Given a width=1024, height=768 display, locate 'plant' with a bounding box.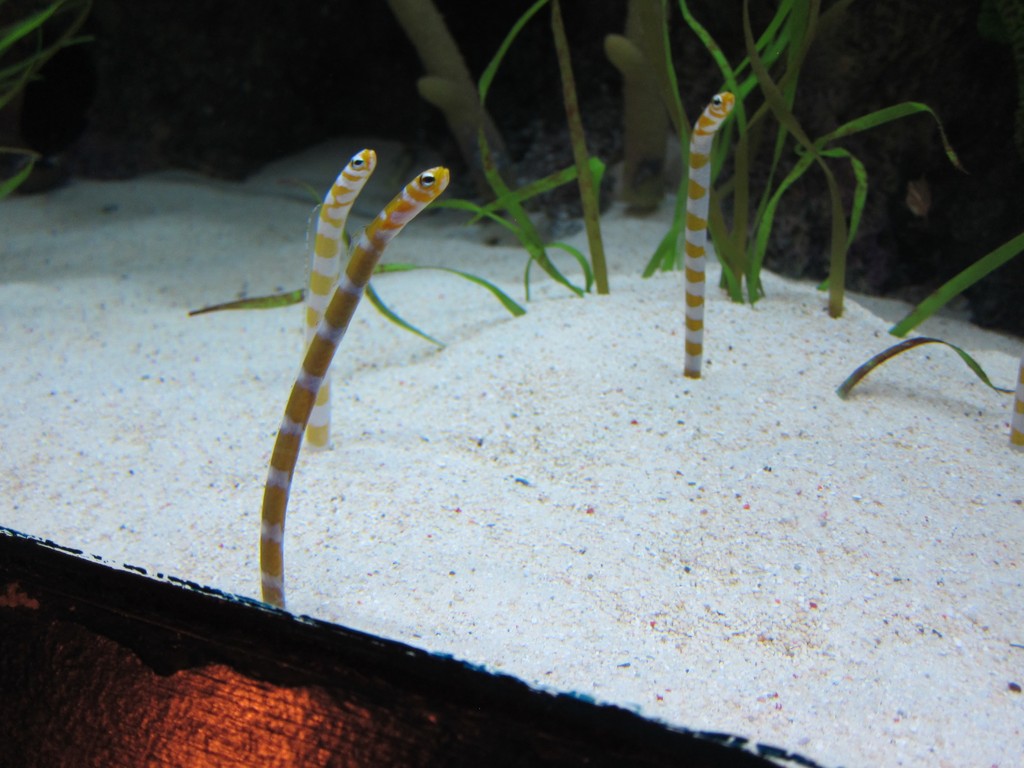
Located: <bbox>834, 339, 1019, 404</bbox>.
